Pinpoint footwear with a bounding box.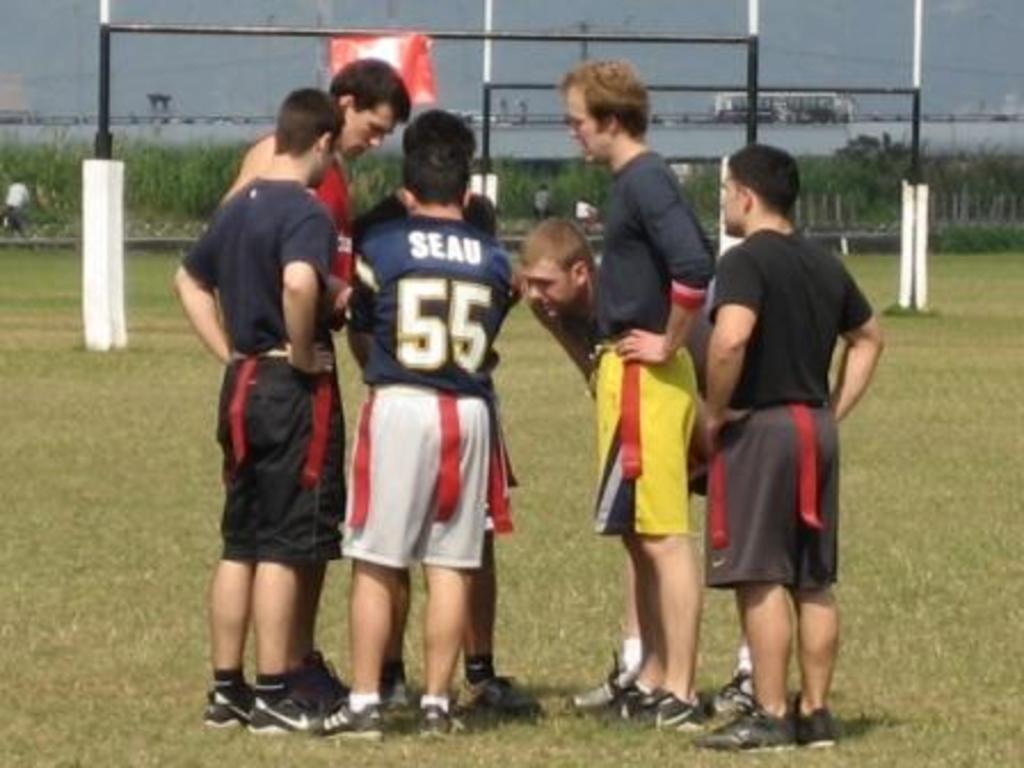
detection(453, 672, 553, 713).
